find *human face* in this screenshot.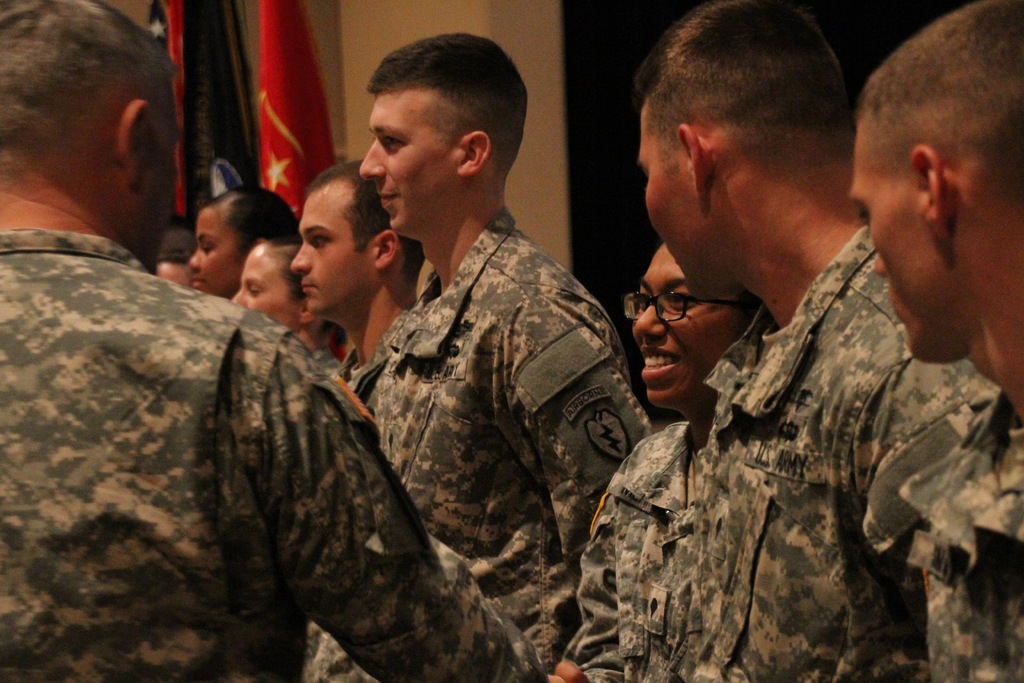
The bounding box for *human face* is 628 243 747 413.
